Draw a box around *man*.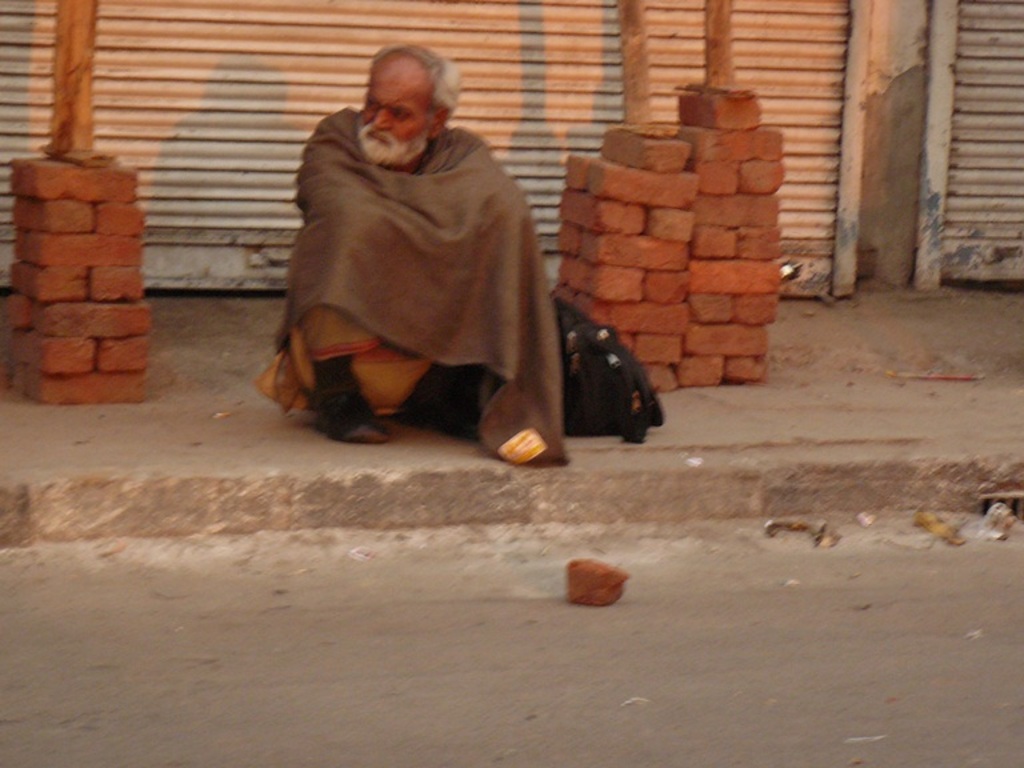
(256, 51, 584, 463).
